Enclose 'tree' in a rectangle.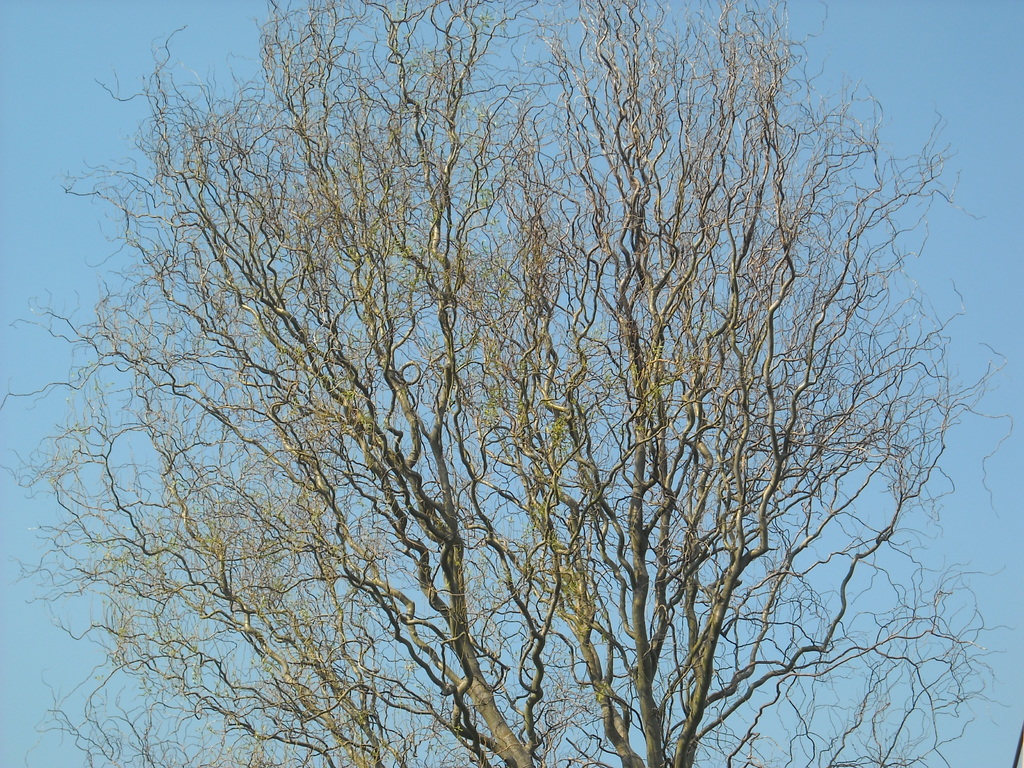
select_region(33, 16, 974, 749).
